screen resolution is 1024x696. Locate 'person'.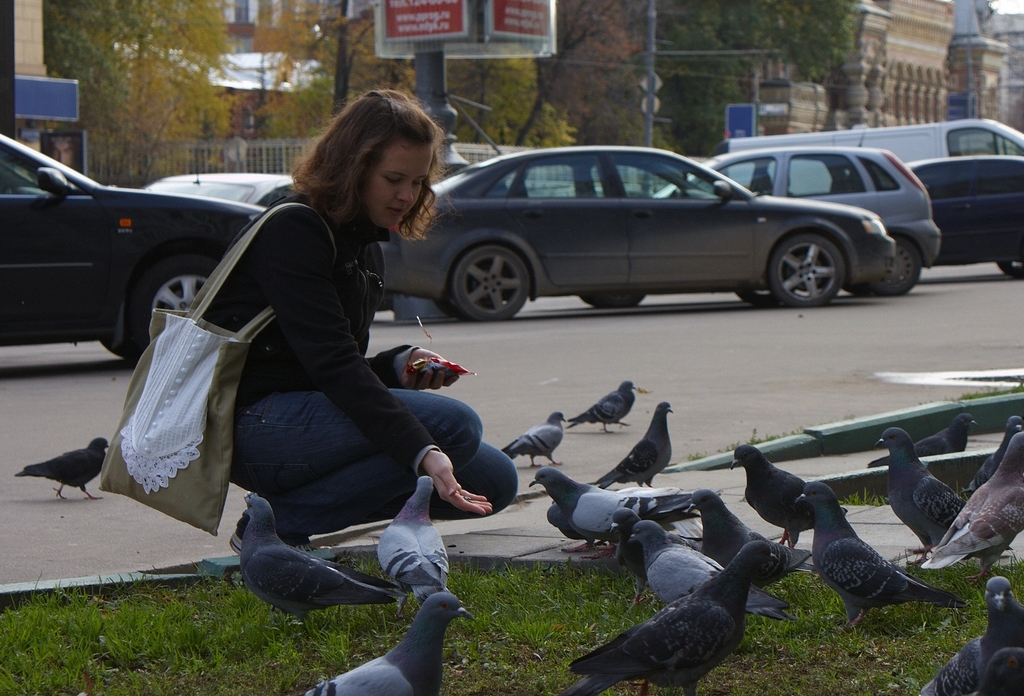
[44, 134, 76, 166].
